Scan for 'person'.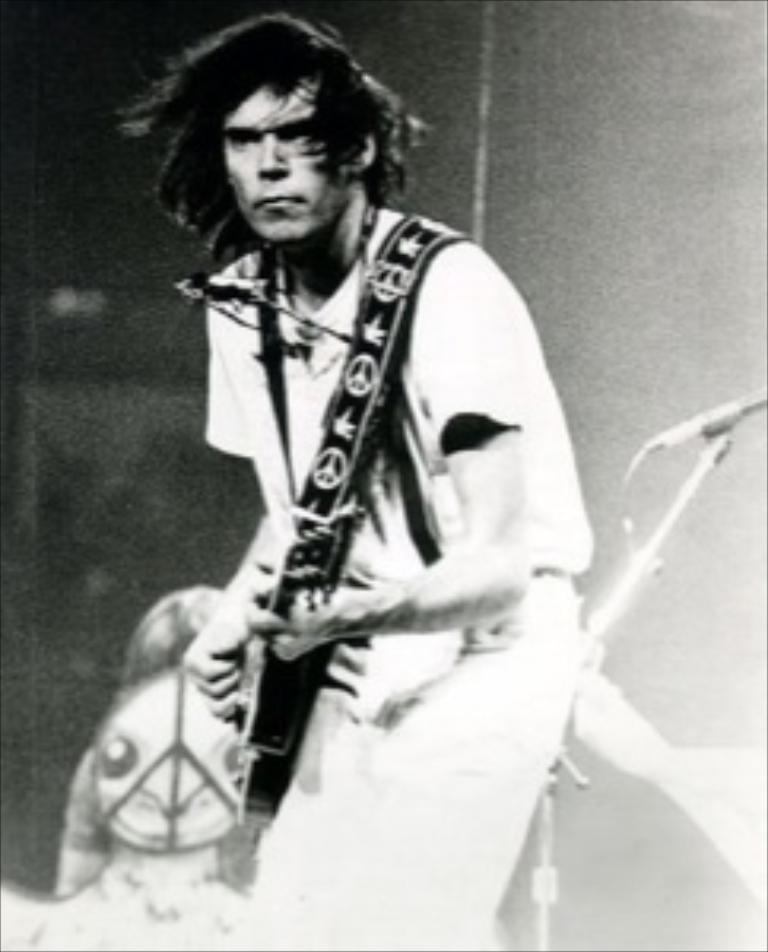
Scan result: detection(48, 44, 670, 920).
